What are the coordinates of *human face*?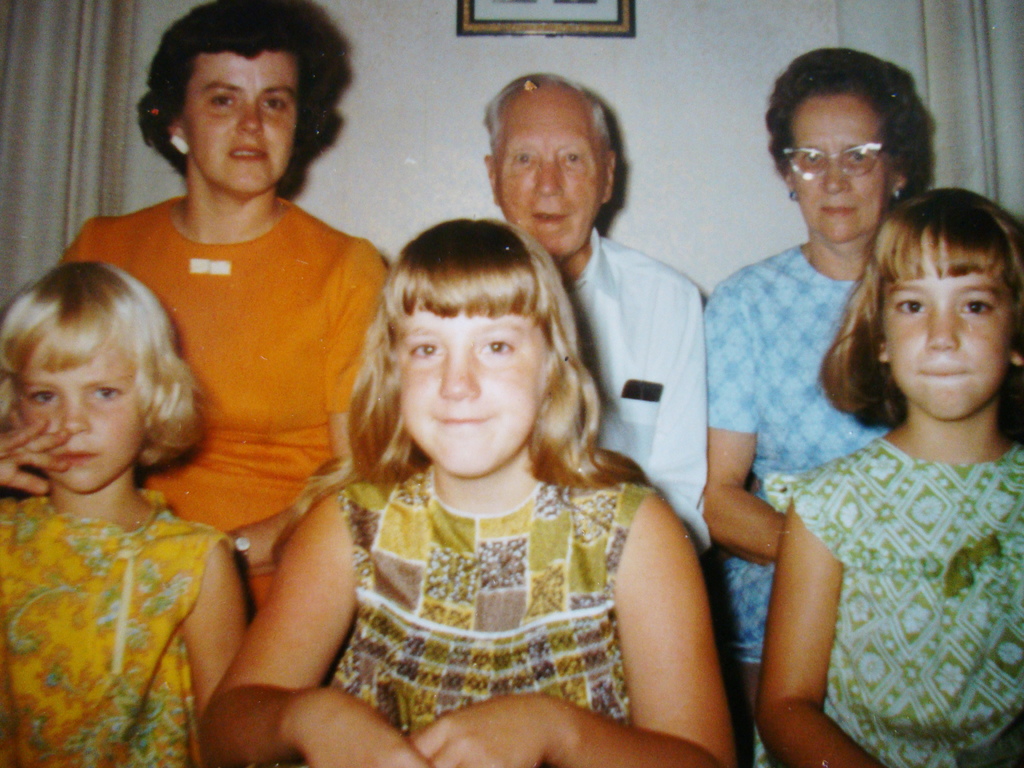
detection(398, 300, 540, 482).
